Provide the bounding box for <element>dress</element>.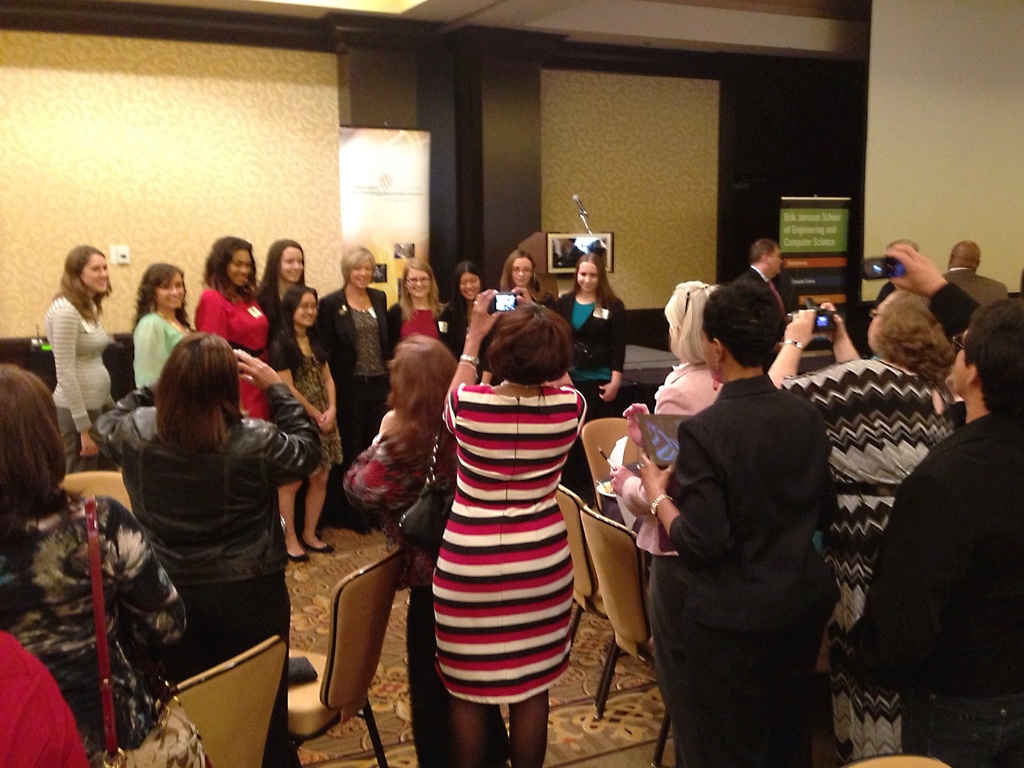
[x1=835, y1=402, x2=1023, y2=767].
